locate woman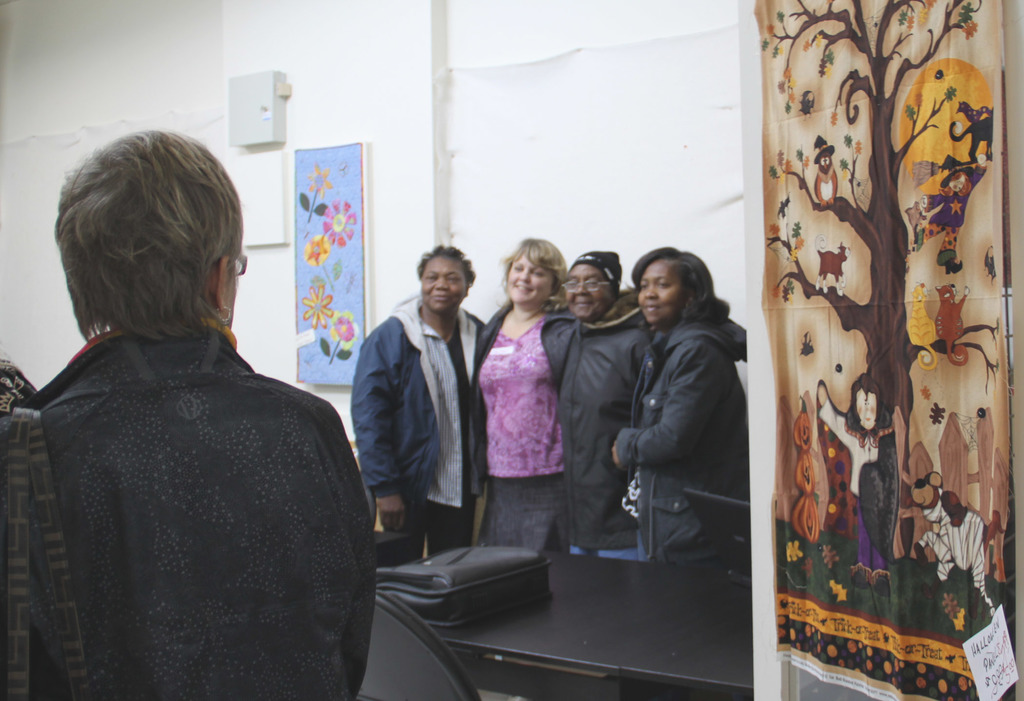
{"left": 0, "top": 128, "right": 379, "bottom": 700}
